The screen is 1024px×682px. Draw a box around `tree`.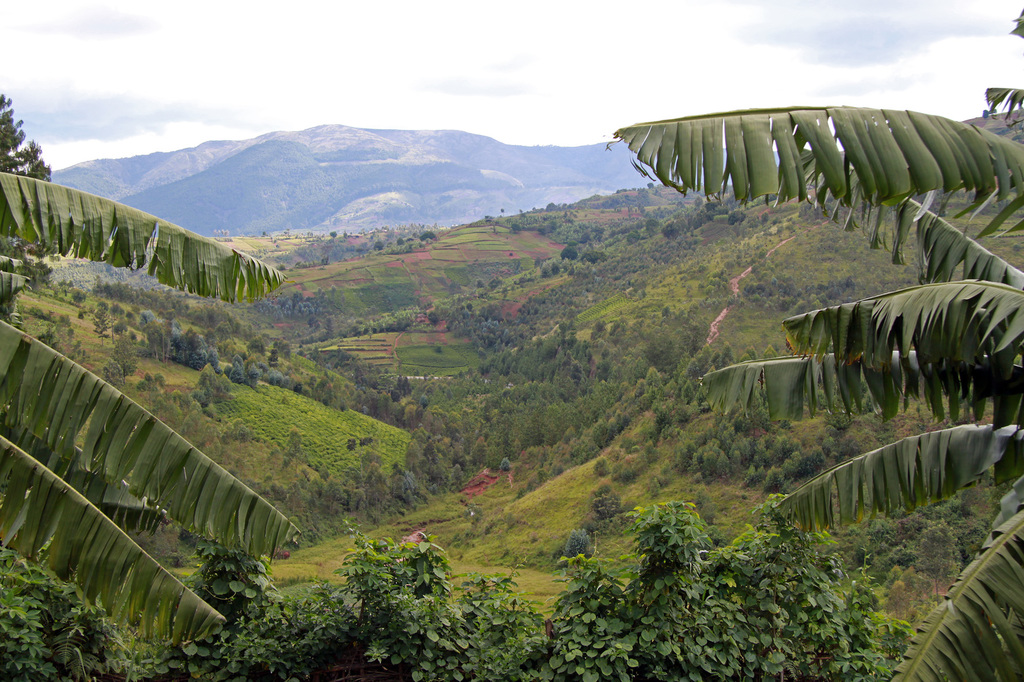
bbox(386, 460, 423, 511).
